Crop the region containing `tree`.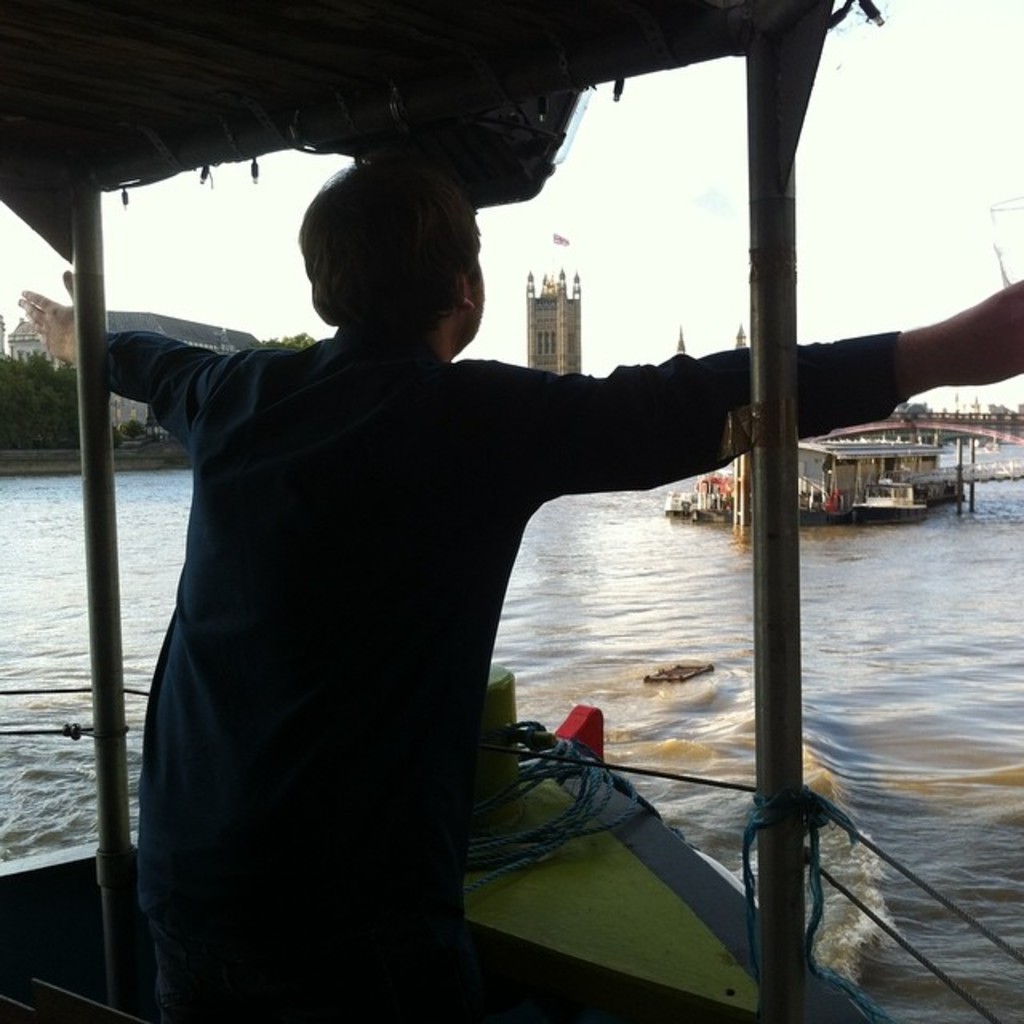
Crop region: pyautogui.locateOnScreen(0, 344, 83, 446).
